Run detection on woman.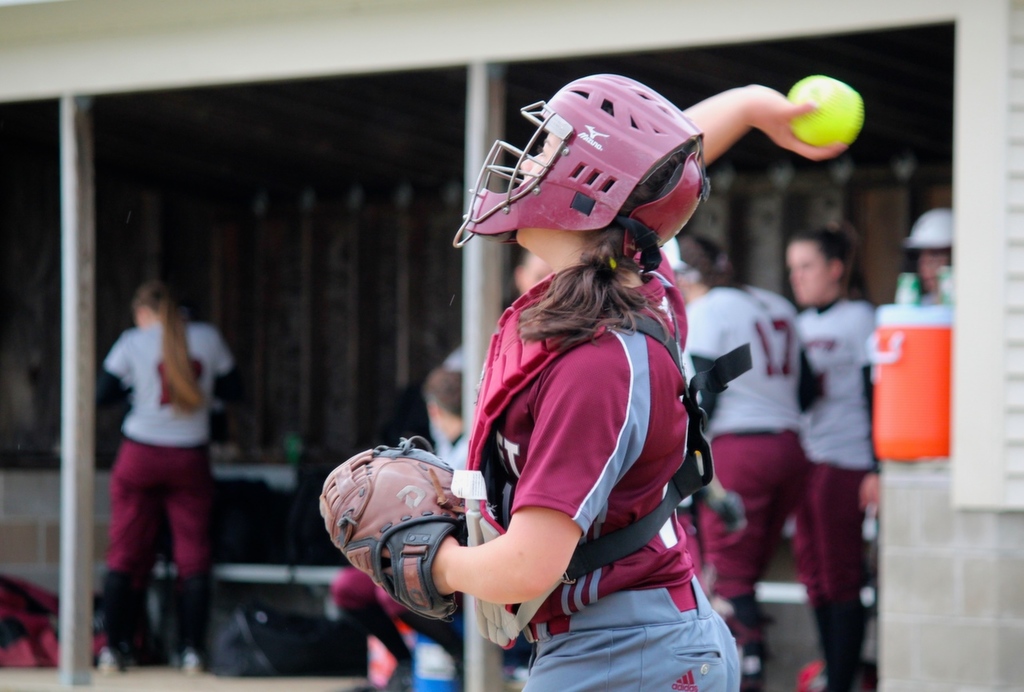
Result: [378, 82, 846, 691].
